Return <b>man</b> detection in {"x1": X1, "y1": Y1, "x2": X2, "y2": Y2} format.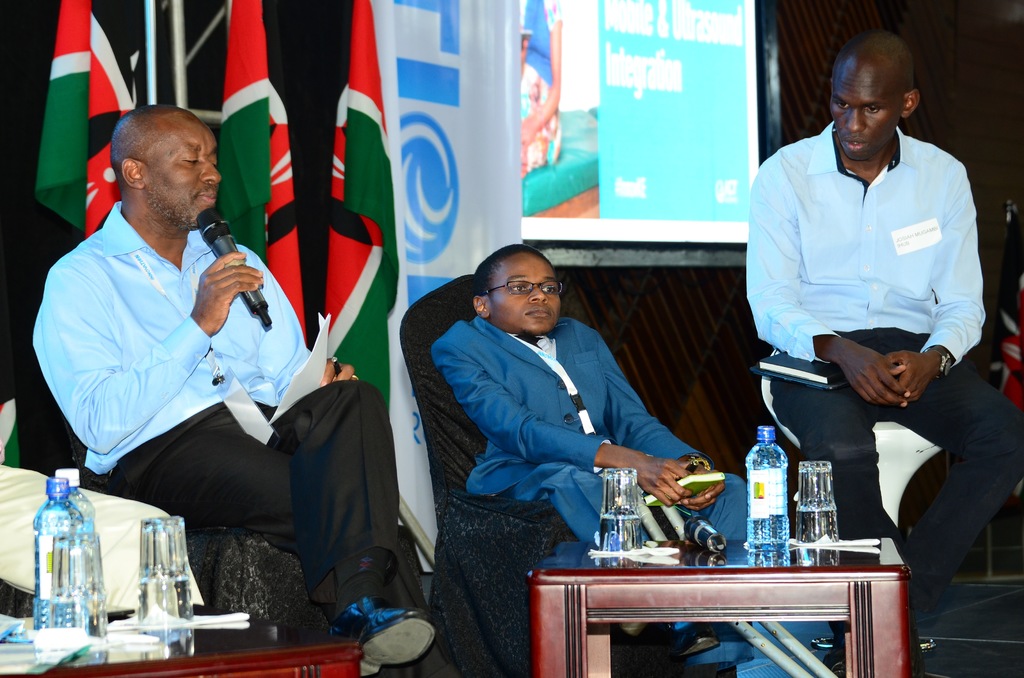
{"x1": 737, "y1": 42, "x2": 995, "y2": 578}.
